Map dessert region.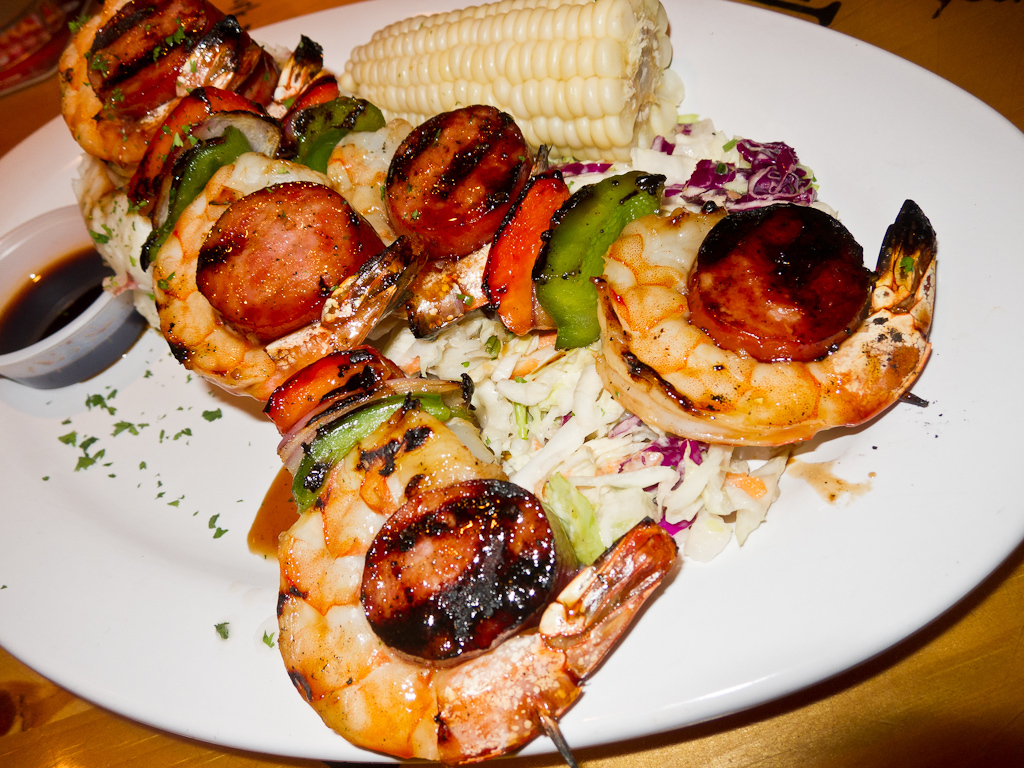
Mapped to [x1=621, y1=185, x2=919, y2=441].
